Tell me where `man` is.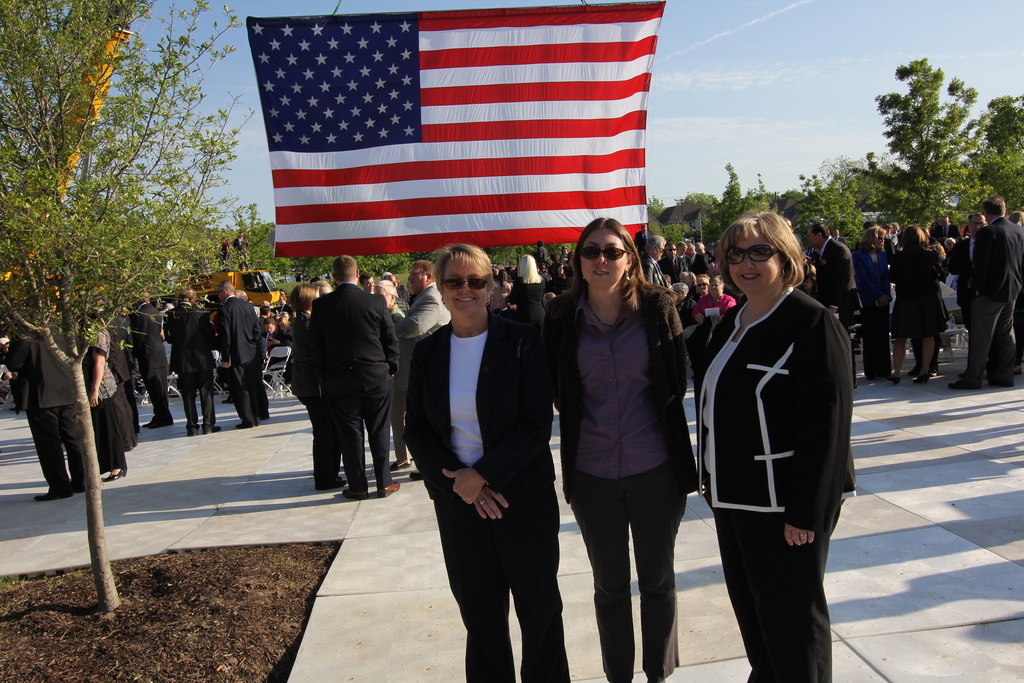
`man` is at detection(220, 281, 259, 431).
